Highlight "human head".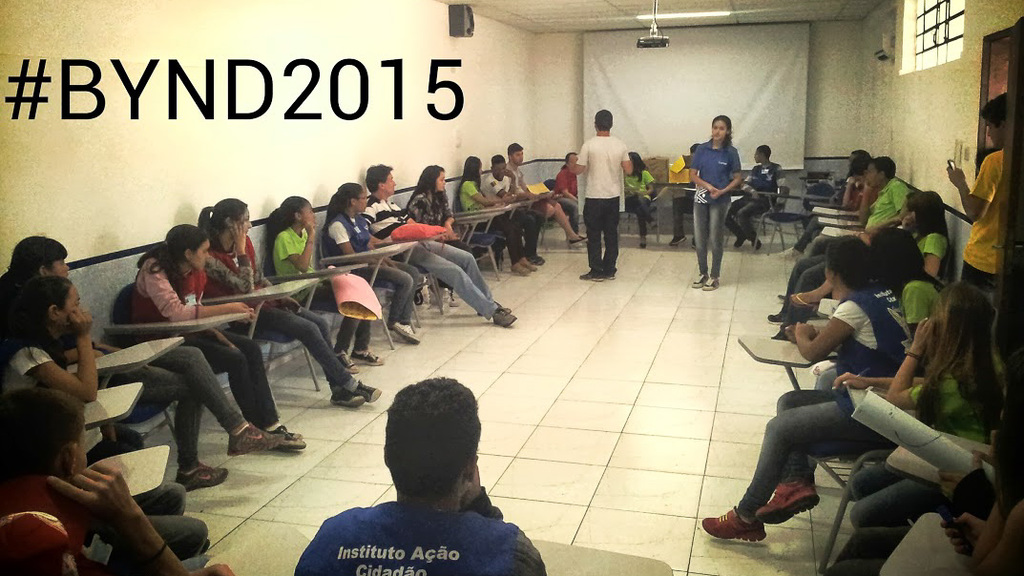
Highlighted region: x1=867, y1=156, x2=898, y2=188.
